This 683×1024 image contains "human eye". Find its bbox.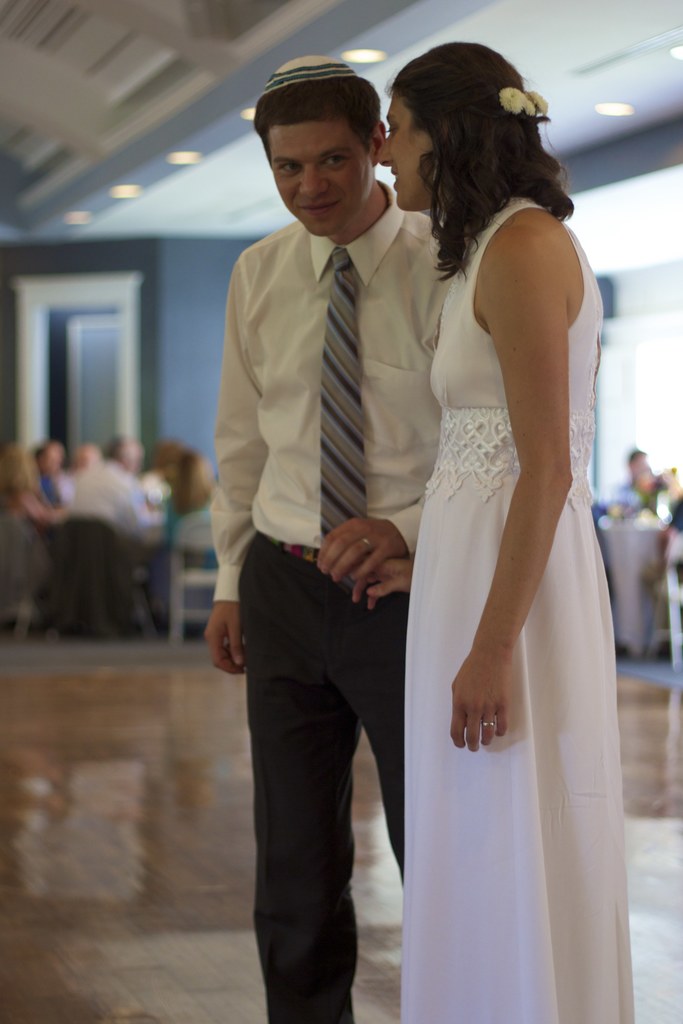
[267, 156, 302, 180].
